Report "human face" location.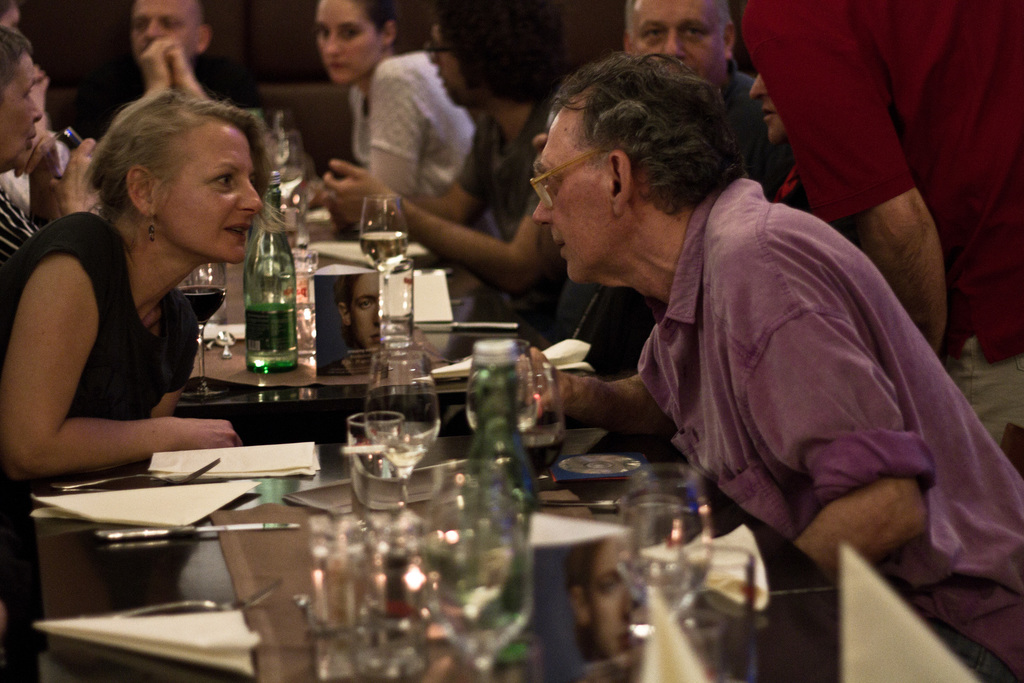
Report: 158,124,263,263.
